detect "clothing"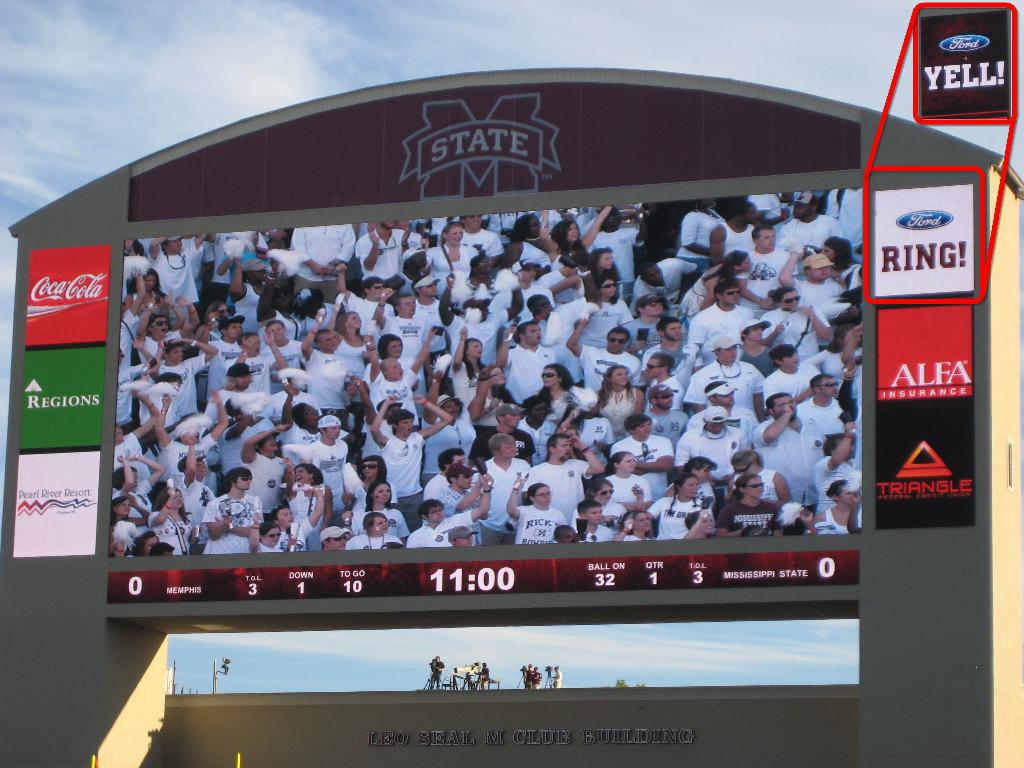
(x1=540, y1=266, x2=580, y2=306)
